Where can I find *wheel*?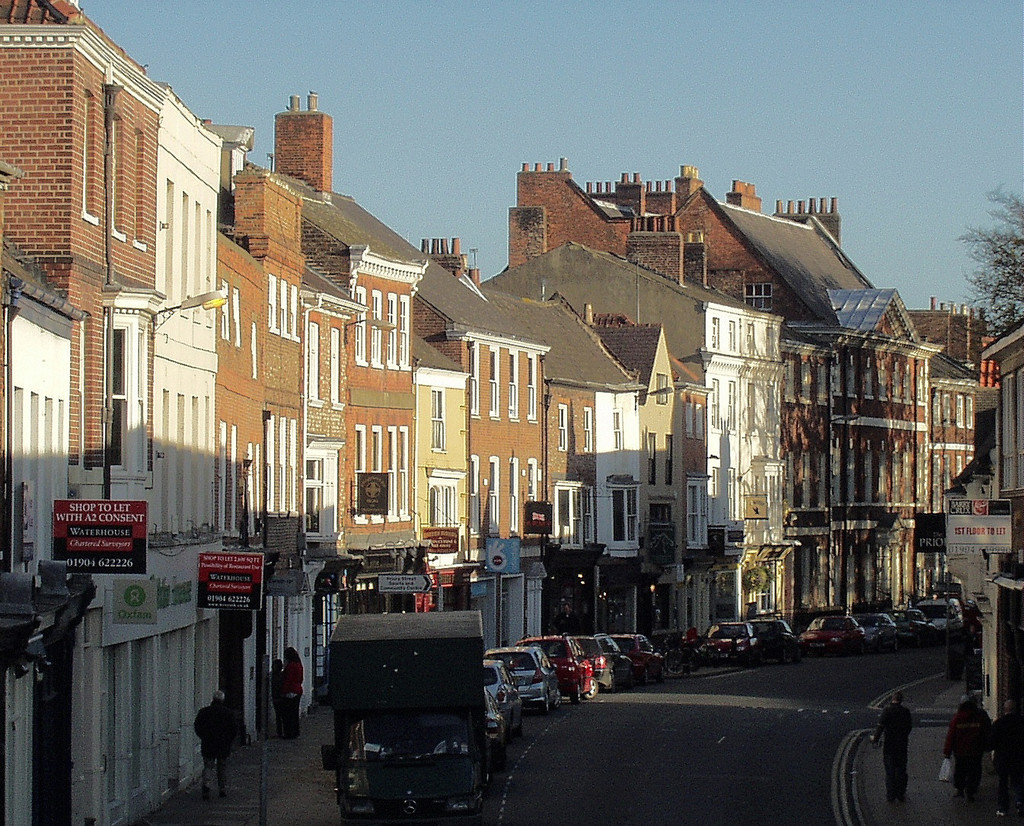
You can find it at detection(494, 757, 507, 768).
